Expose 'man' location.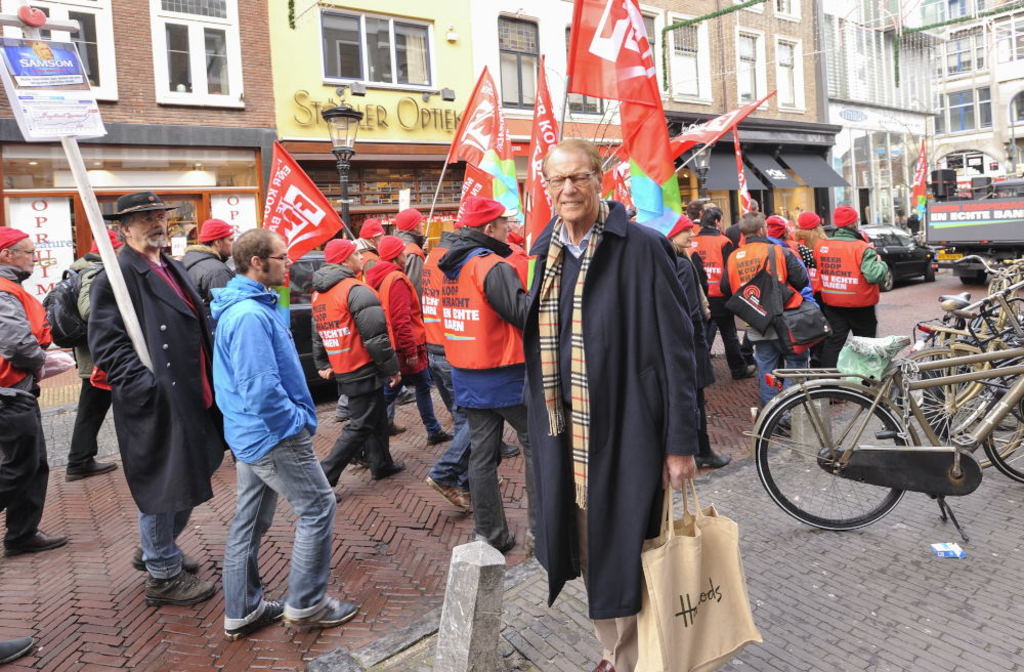
Exposed at <region>384, 204, 432, 295</region>.
